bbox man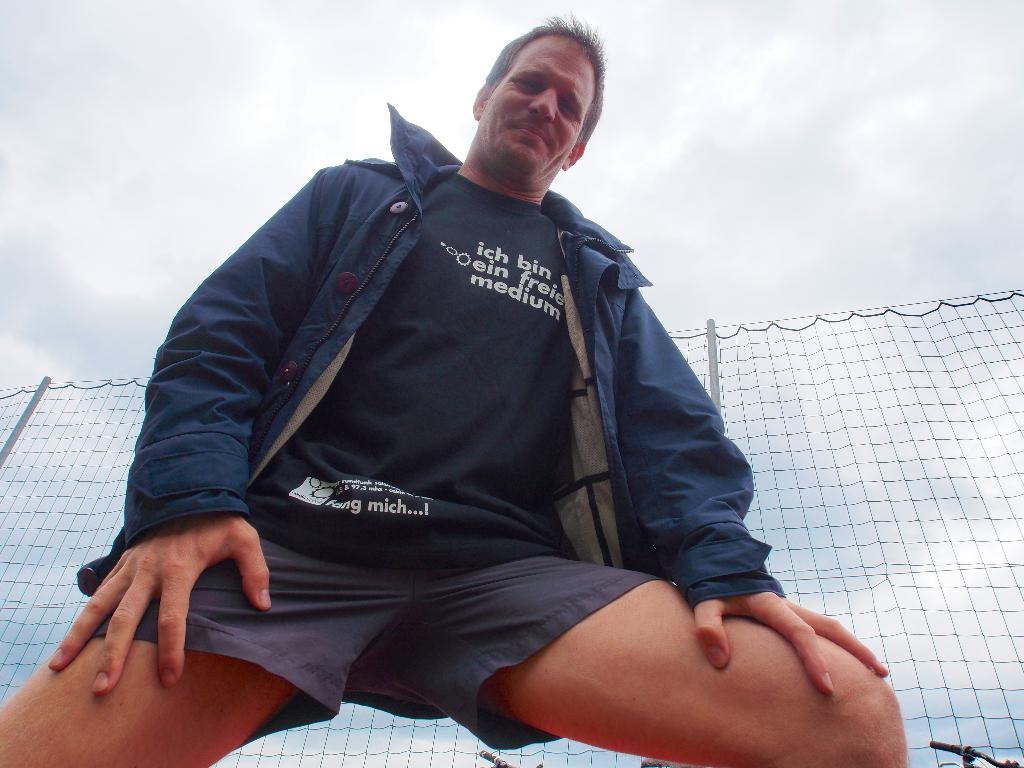
108 15 860 767
